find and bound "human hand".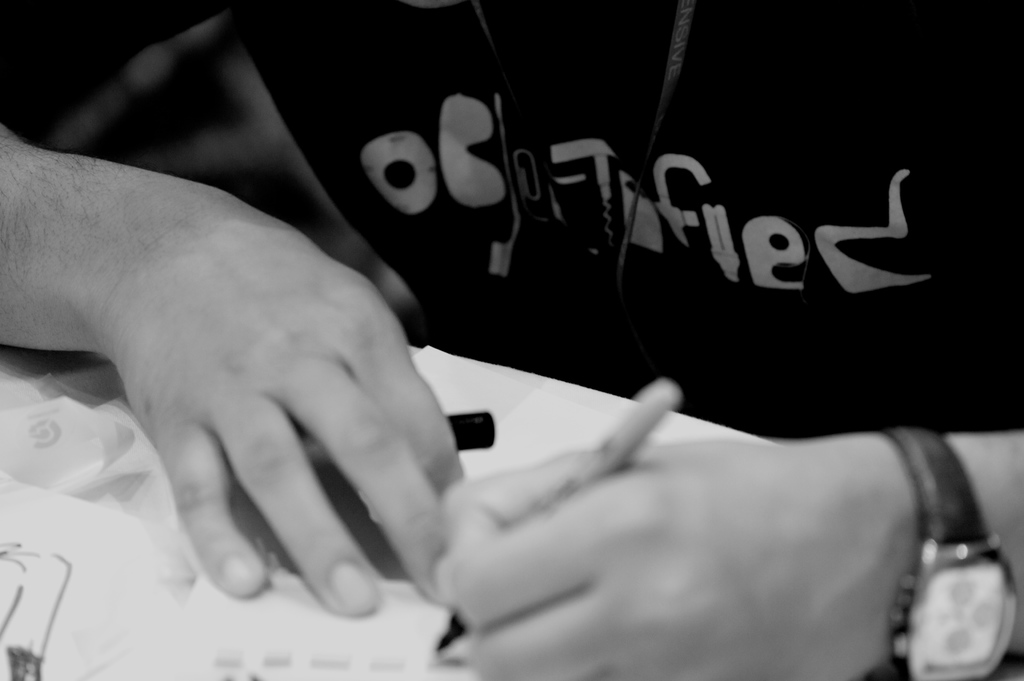
Bound: Rect(8, 145, 446, 603).
